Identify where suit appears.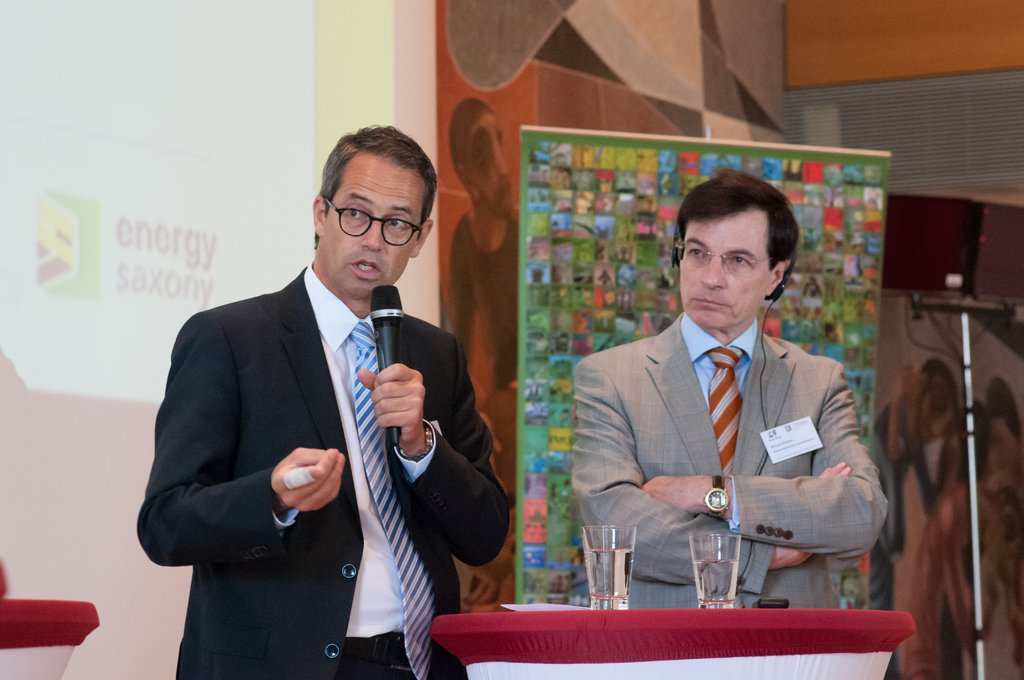
Appears at detection(138, 197, 491, 665).
